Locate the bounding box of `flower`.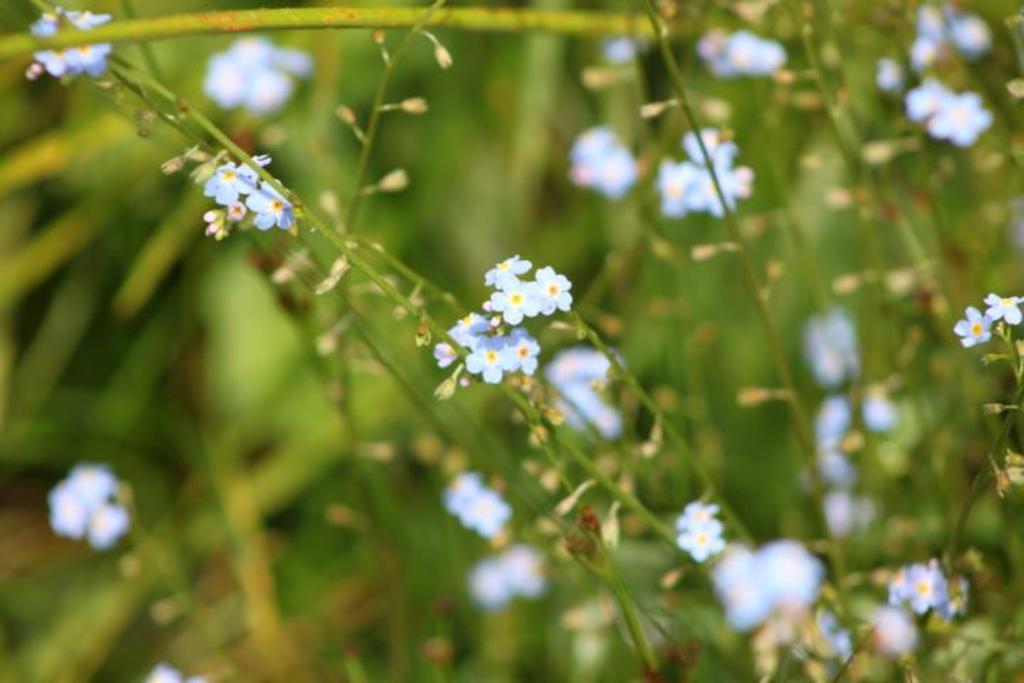
Bounding box: 690, 168, 748, 215.
